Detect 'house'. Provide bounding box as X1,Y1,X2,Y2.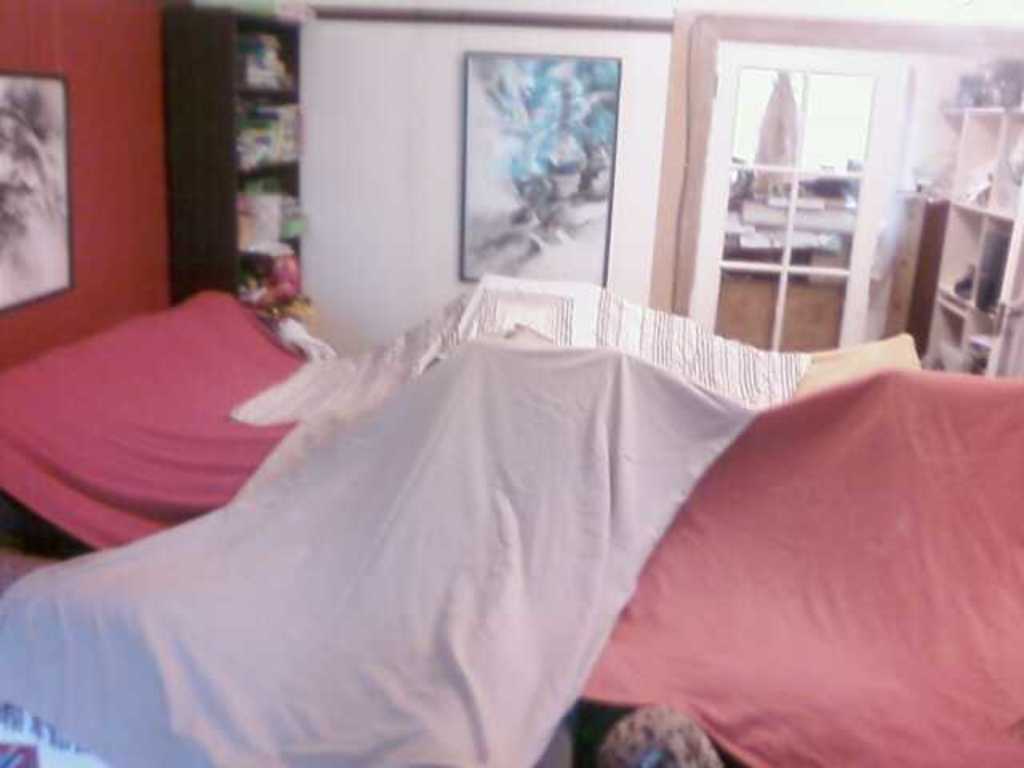
6,3,1022,766.
